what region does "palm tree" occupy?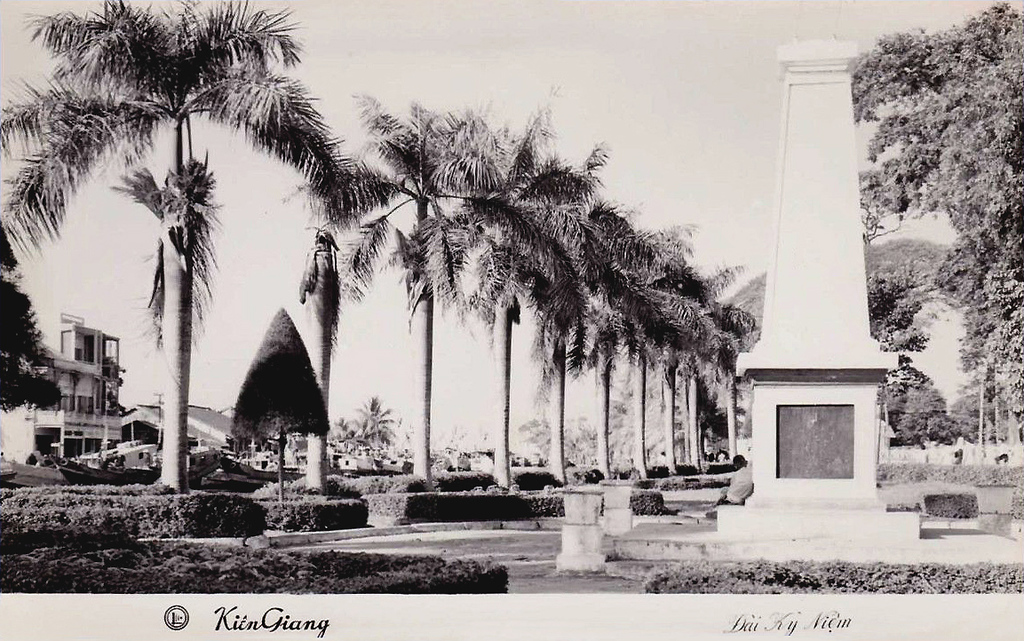
bbox=[639, 267, 718, 387].
